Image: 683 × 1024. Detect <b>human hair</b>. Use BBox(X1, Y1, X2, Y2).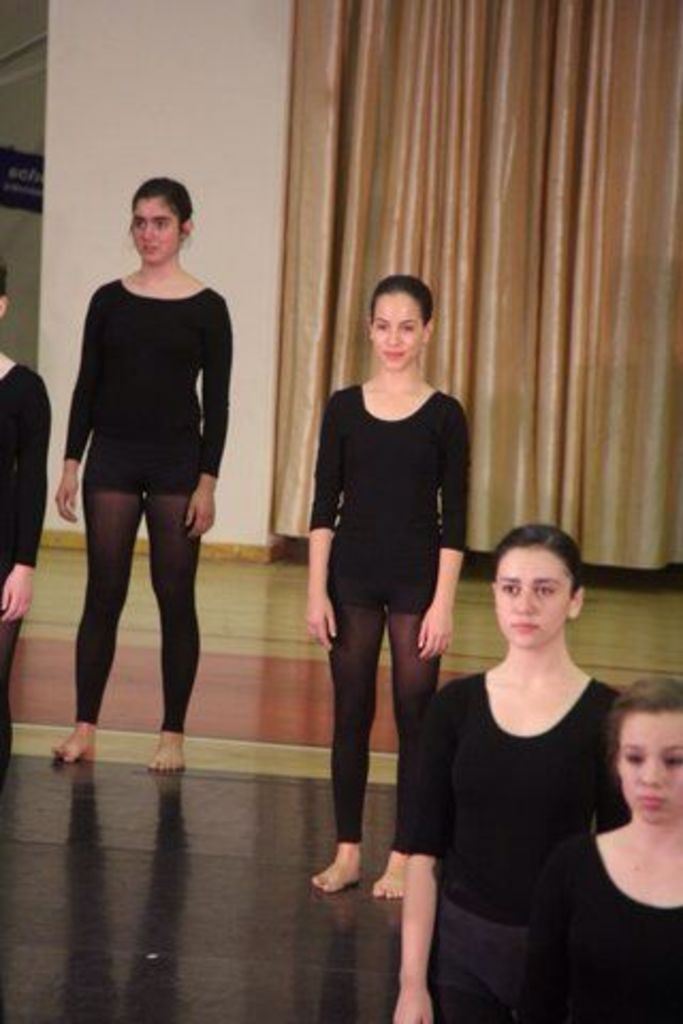
BBox(487, 527, 583, 602).
